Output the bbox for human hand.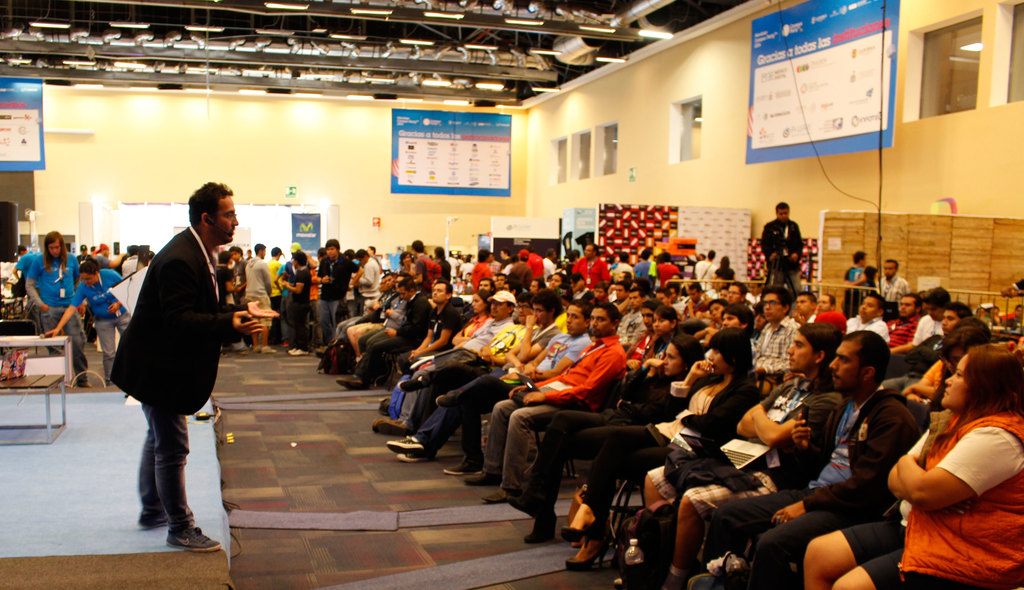
BBox(902, 387, 908, 395).
